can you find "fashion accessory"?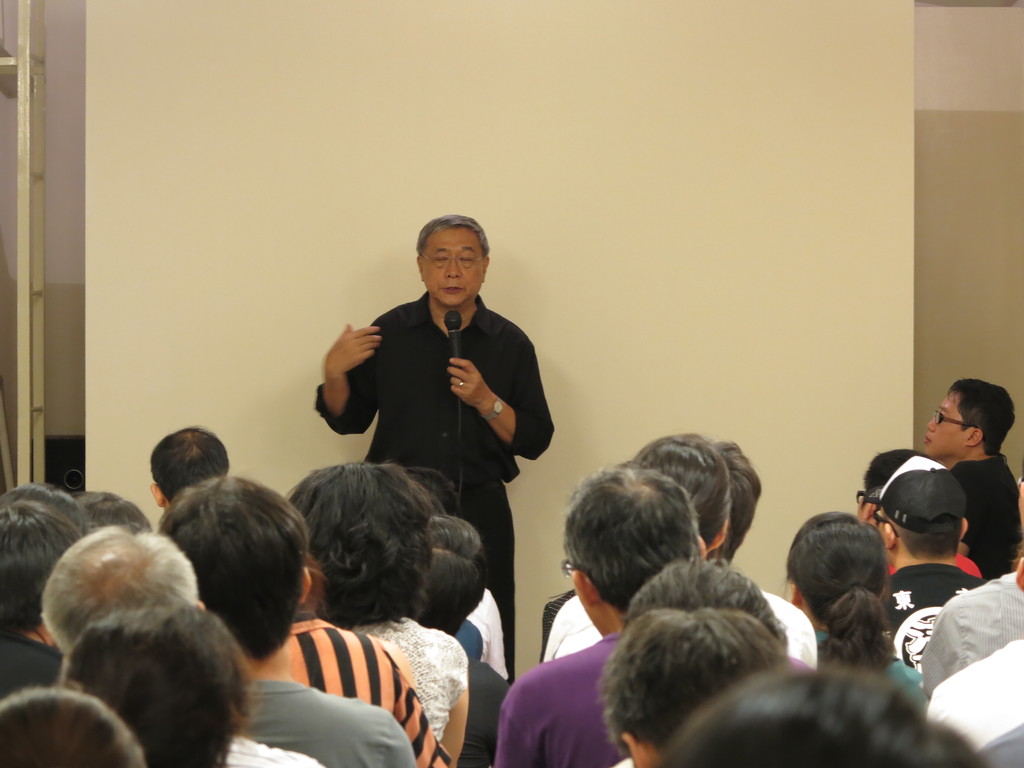
Yes, bounding box: bbox=(457, 379, 466, 390).
